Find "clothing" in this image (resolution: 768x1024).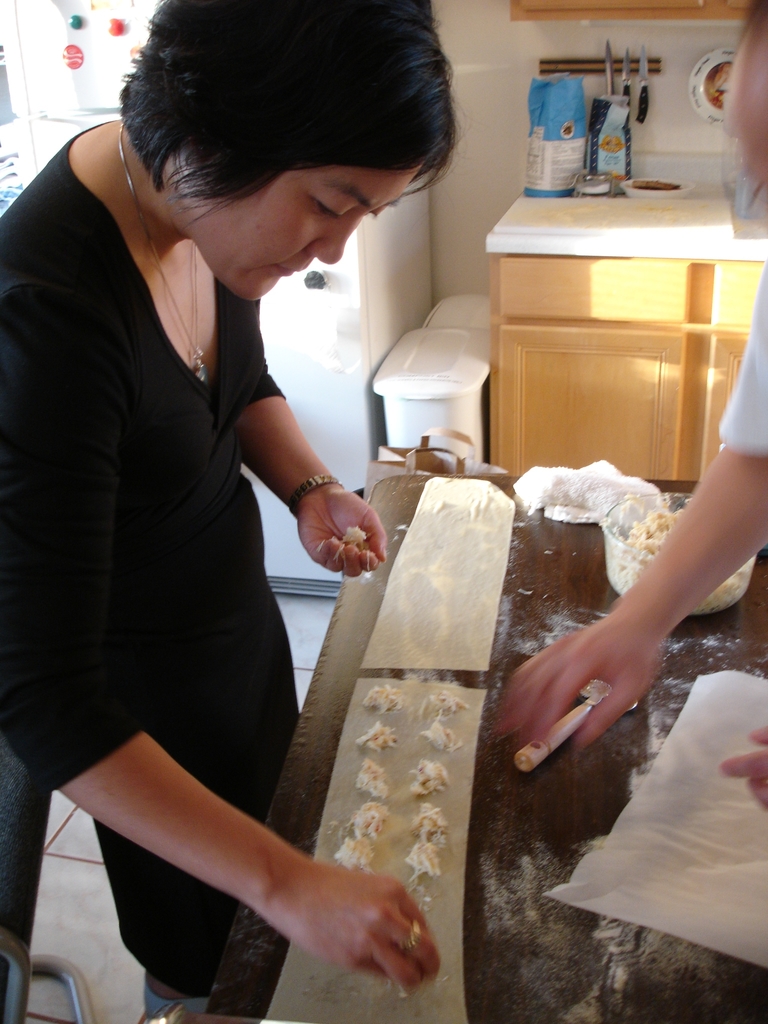
Rect(719, 249, 767, 461).
